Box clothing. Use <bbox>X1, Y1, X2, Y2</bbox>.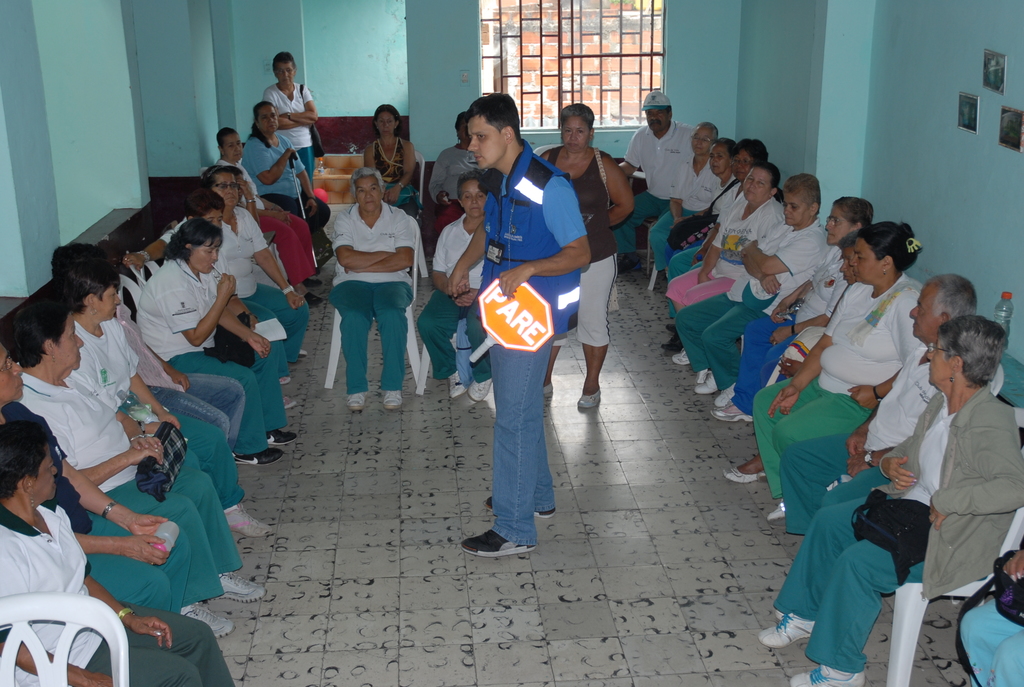
<bbox>762, 382, 864, 500</bbox>.
